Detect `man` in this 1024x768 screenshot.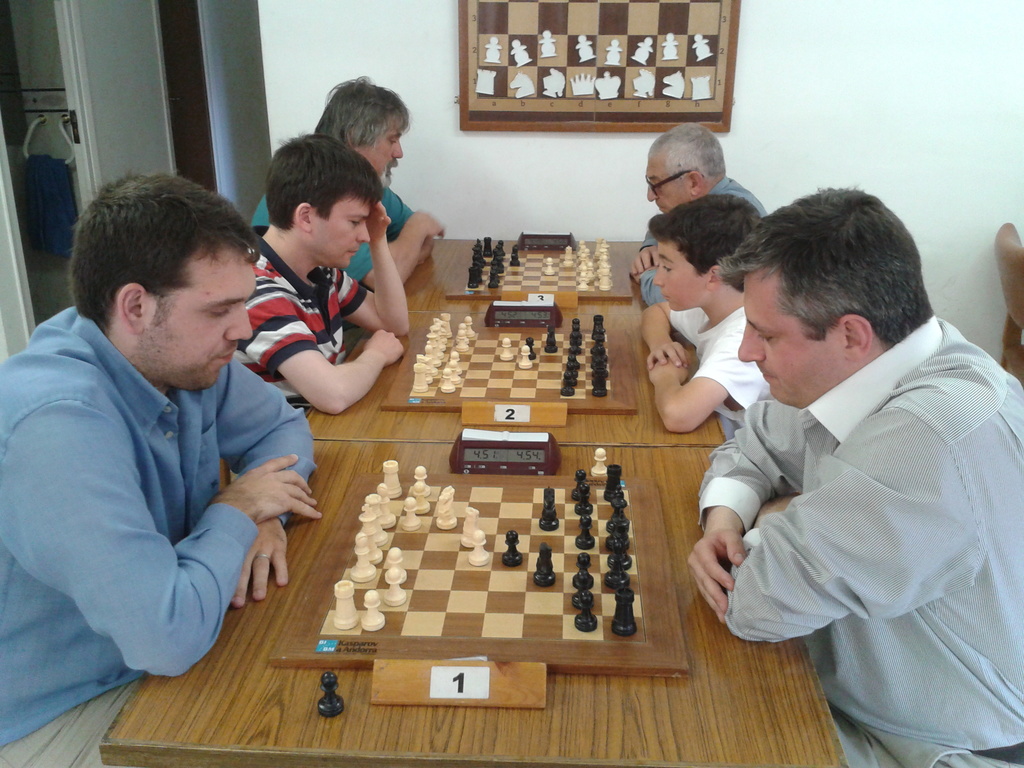
Detection: rect(0, 175, 316, 767).
